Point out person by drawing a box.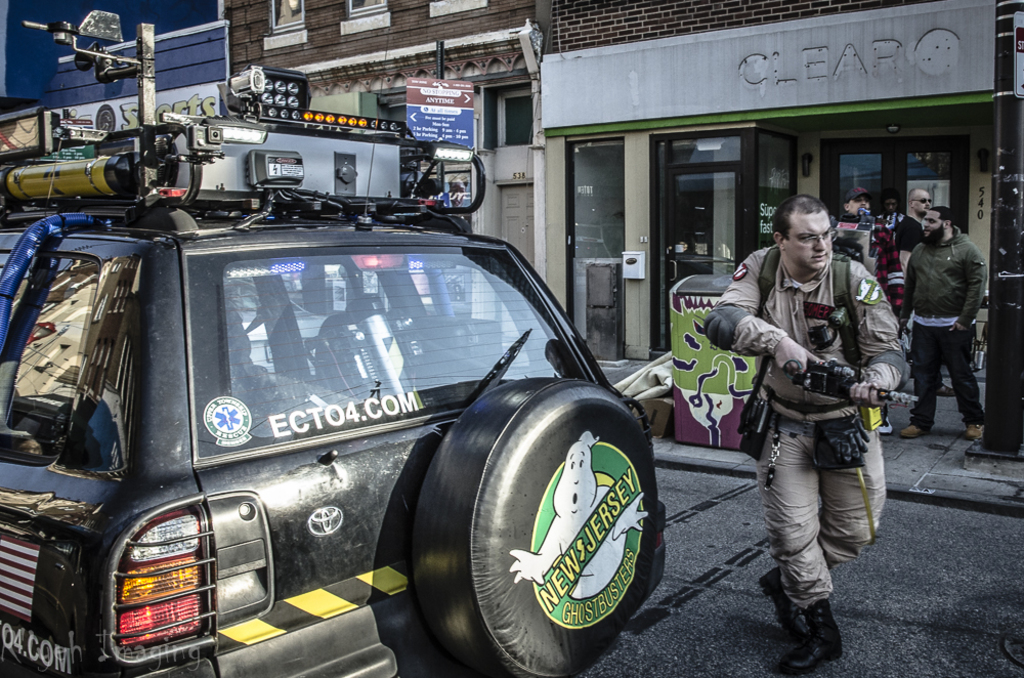
[left=892, top=186, right=958, bottom=398].
